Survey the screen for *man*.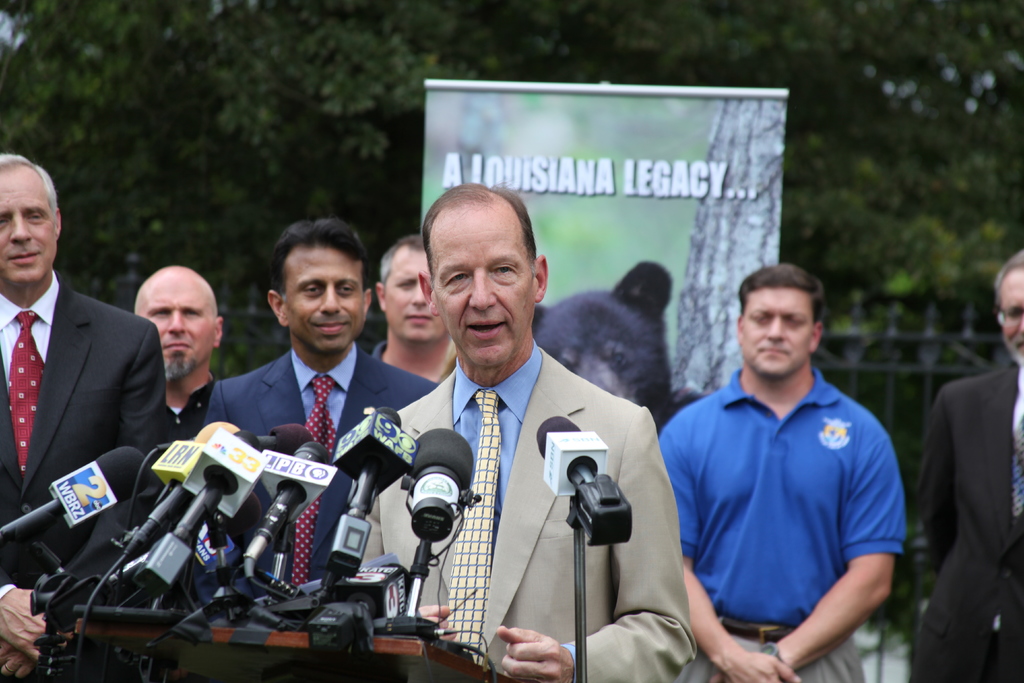
Survey found: <bbox>355, 181, 700, 682</bbox>.
